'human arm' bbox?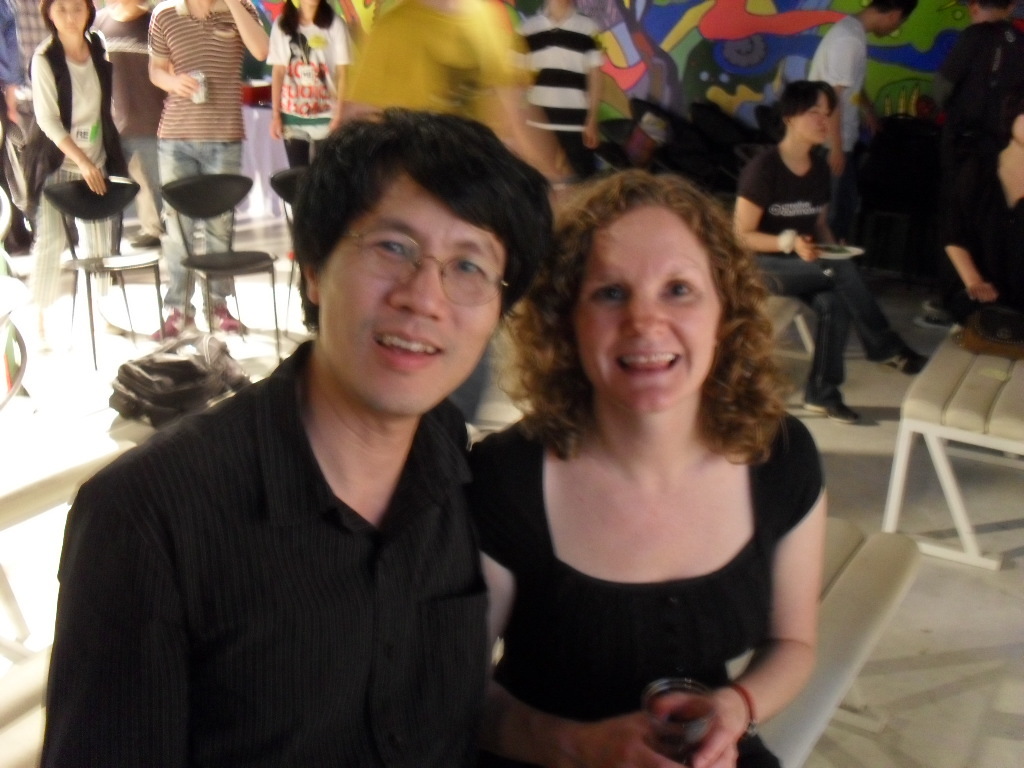
box=[470, 432, 687, 767]
